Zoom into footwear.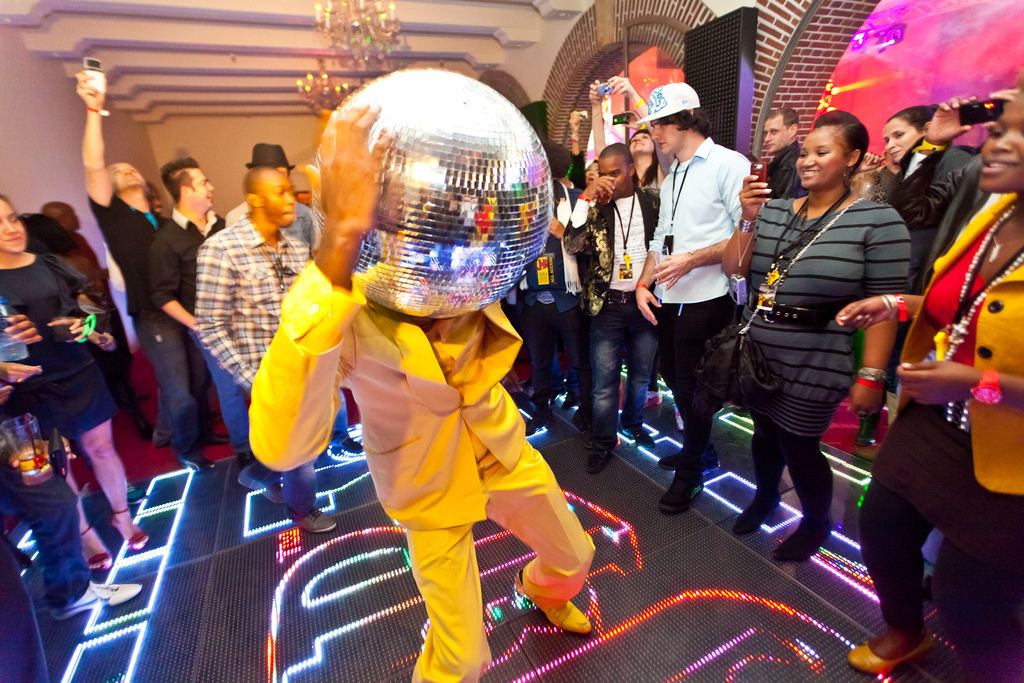
Zoom target: (left=642, top=388, right=662, bottom=407).
